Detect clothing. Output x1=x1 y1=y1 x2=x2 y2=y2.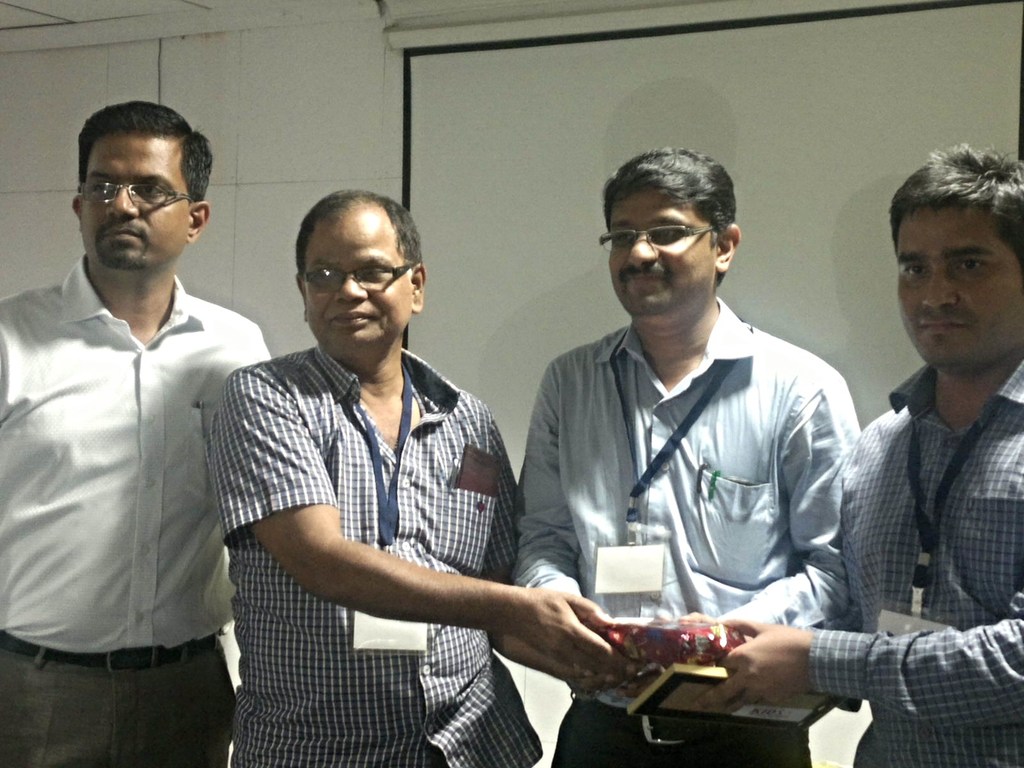
x1=810 y1=357 x2=1023 y2=767.
